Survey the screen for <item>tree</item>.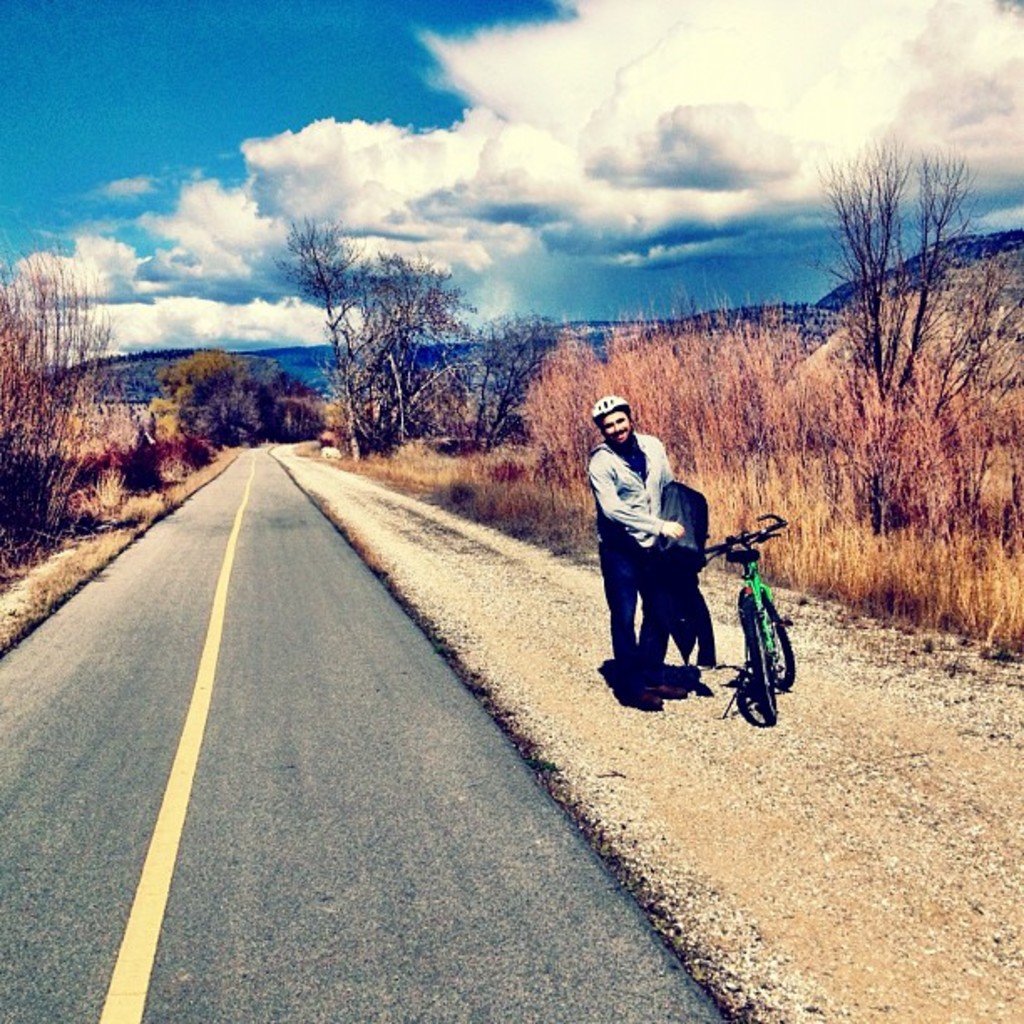
Survey found: [x1=457, y1=308, x2=584, y2=477].
